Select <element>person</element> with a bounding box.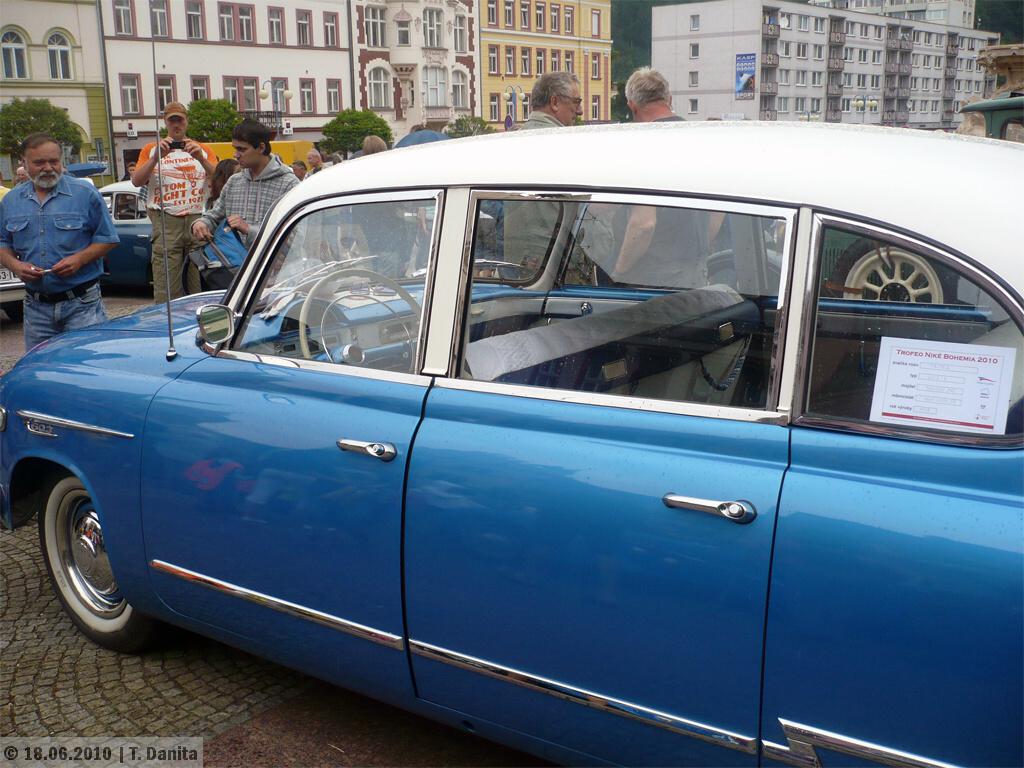
left=291, top=154, right=307, bottom=181.
